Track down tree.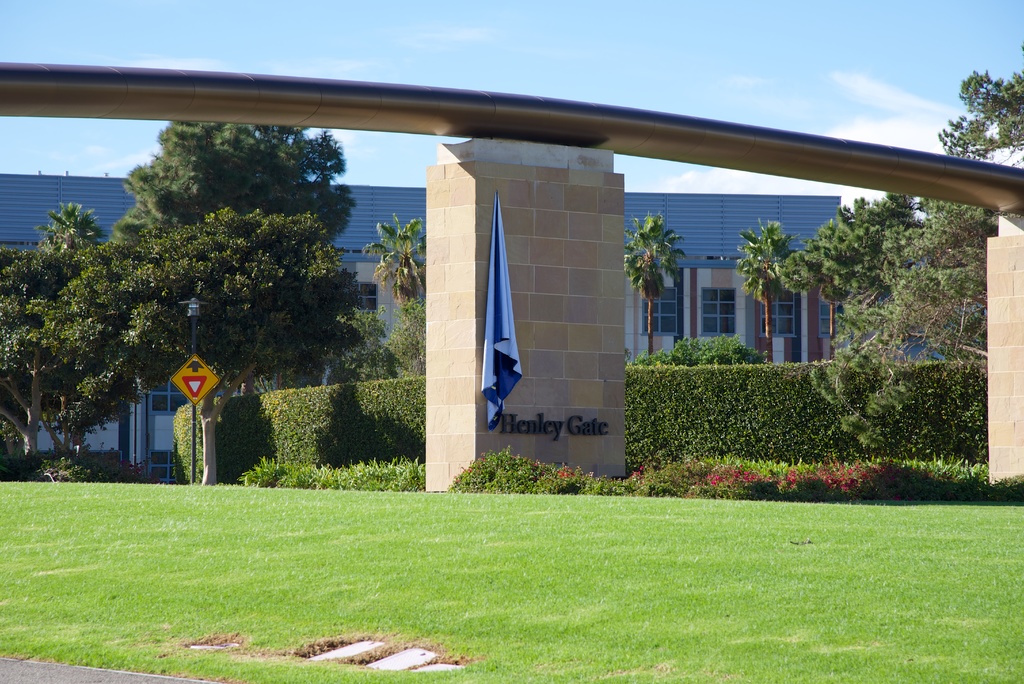
Tracked to (120, 120, 356, 244).
